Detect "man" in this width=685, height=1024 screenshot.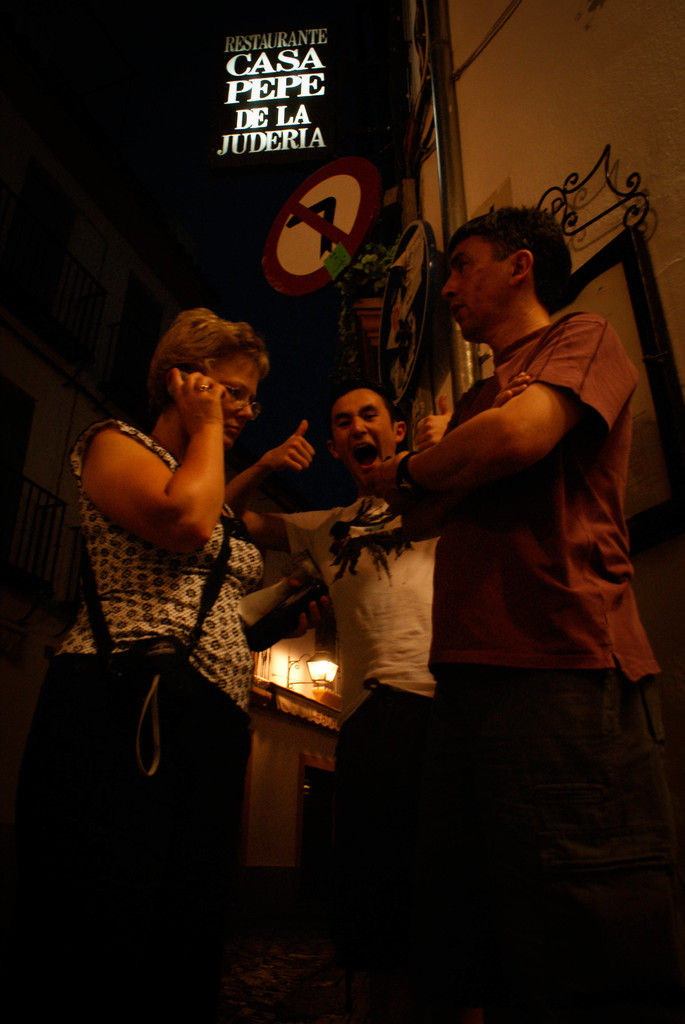
Detection: l=300, t=171, r=653, b=915.
